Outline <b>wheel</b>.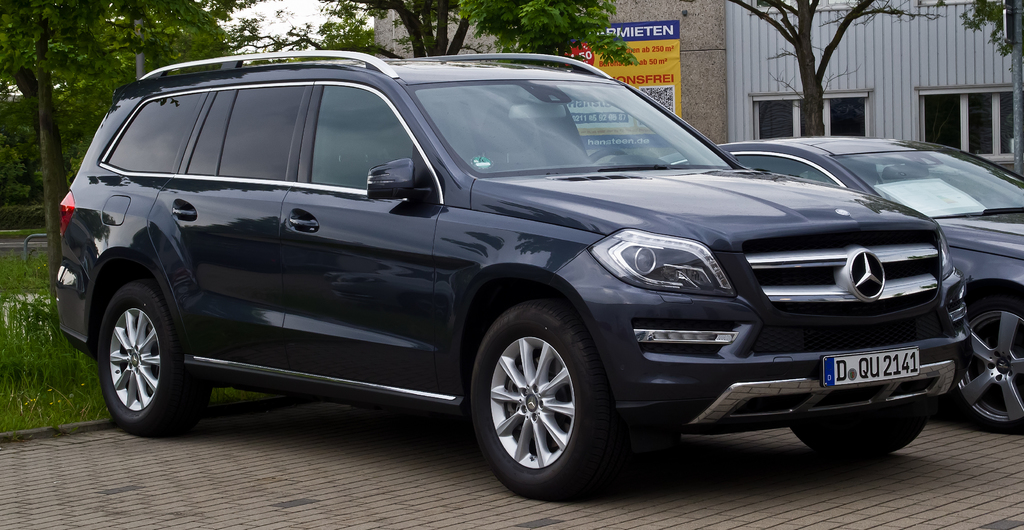
Outline: Rect(467, 301, 638, 501).
